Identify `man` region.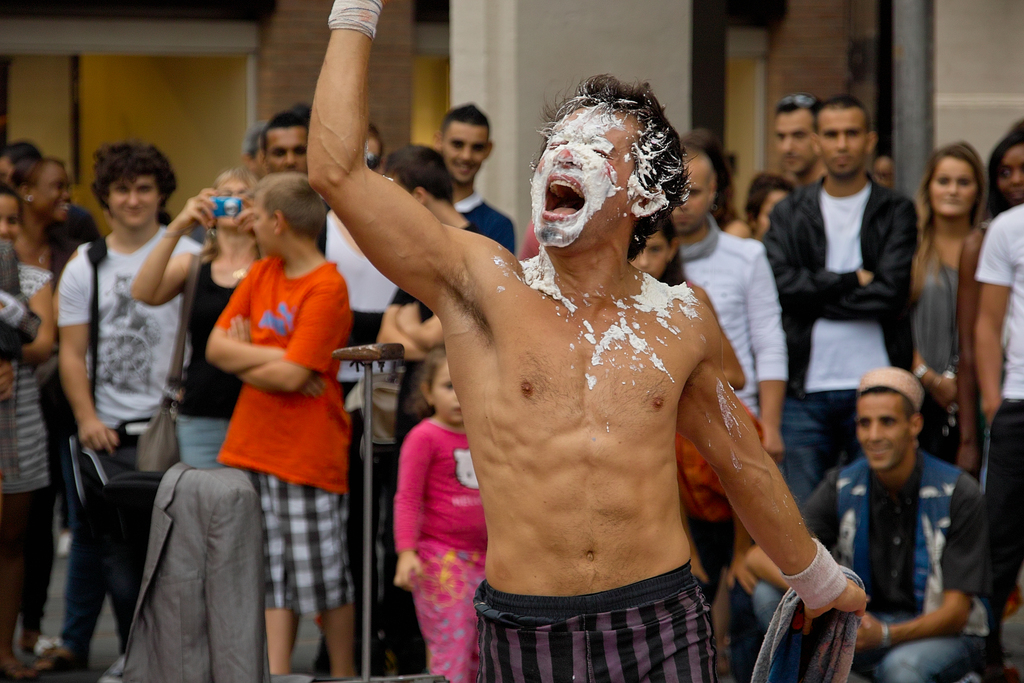
Region: rect(307, 0, 868, 682).
